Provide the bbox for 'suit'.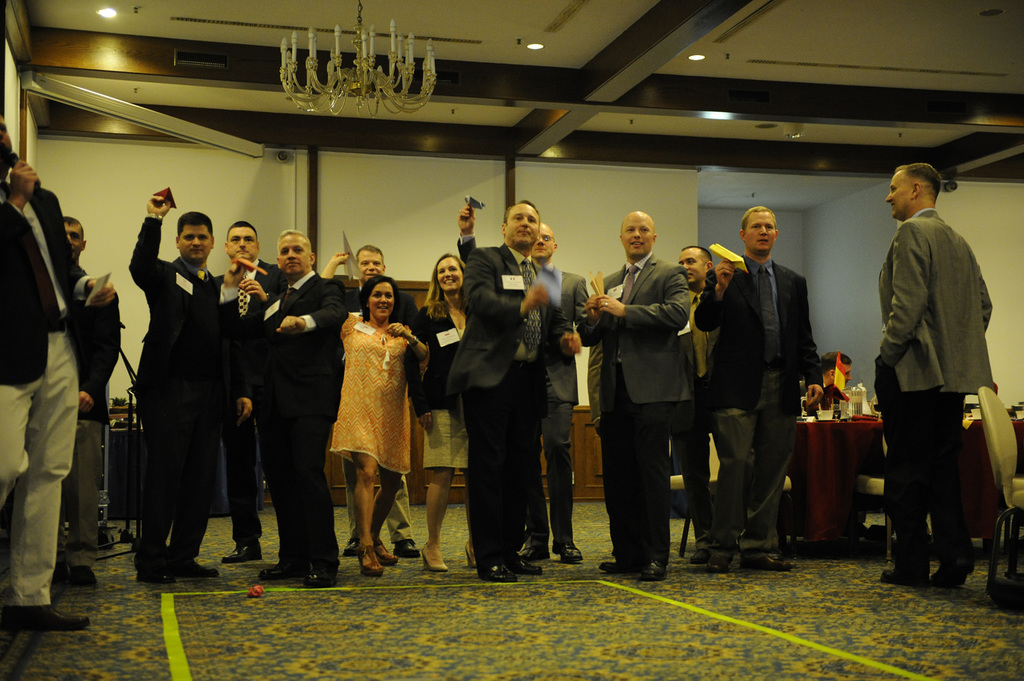
BBox(580, 255, 689, 570).
